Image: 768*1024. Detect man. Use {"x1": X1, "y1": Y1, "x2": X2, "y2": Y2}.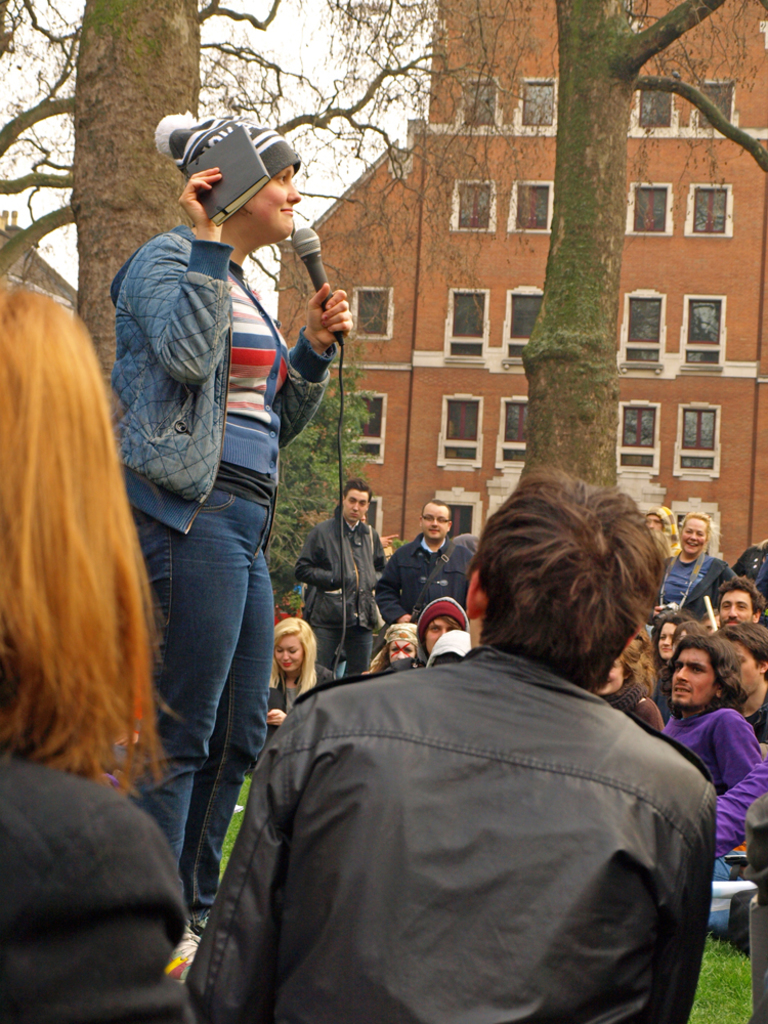
{"x1": 657, "y1": 636, "x2": 767, "y2": 863}.
